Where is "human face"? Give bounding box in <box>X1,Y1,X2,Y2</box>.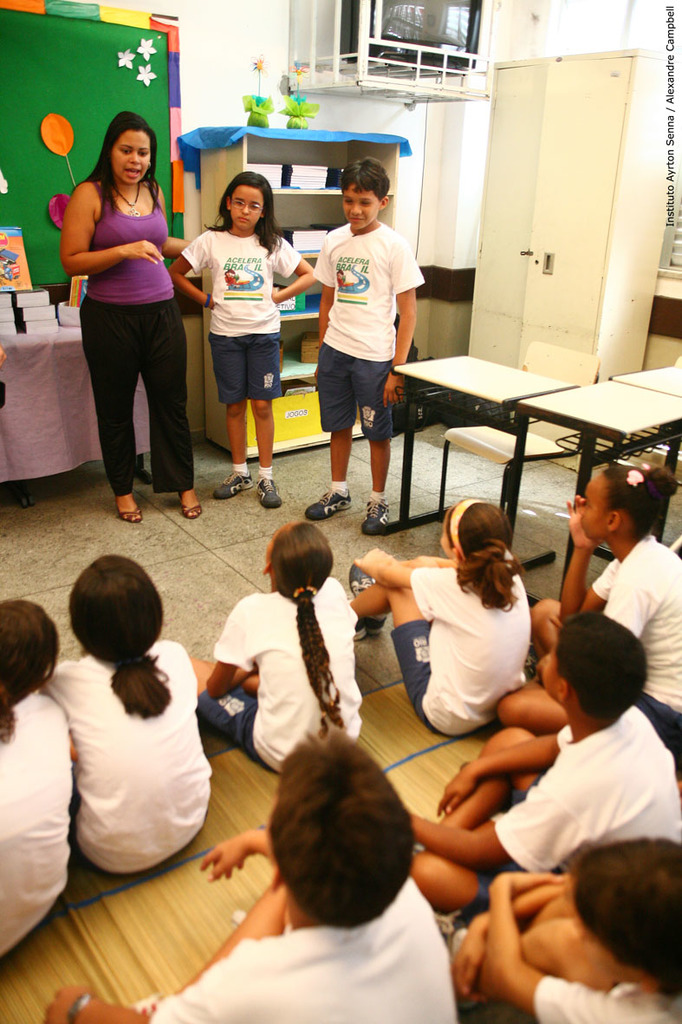
<box>574,478,613,539</box>.
